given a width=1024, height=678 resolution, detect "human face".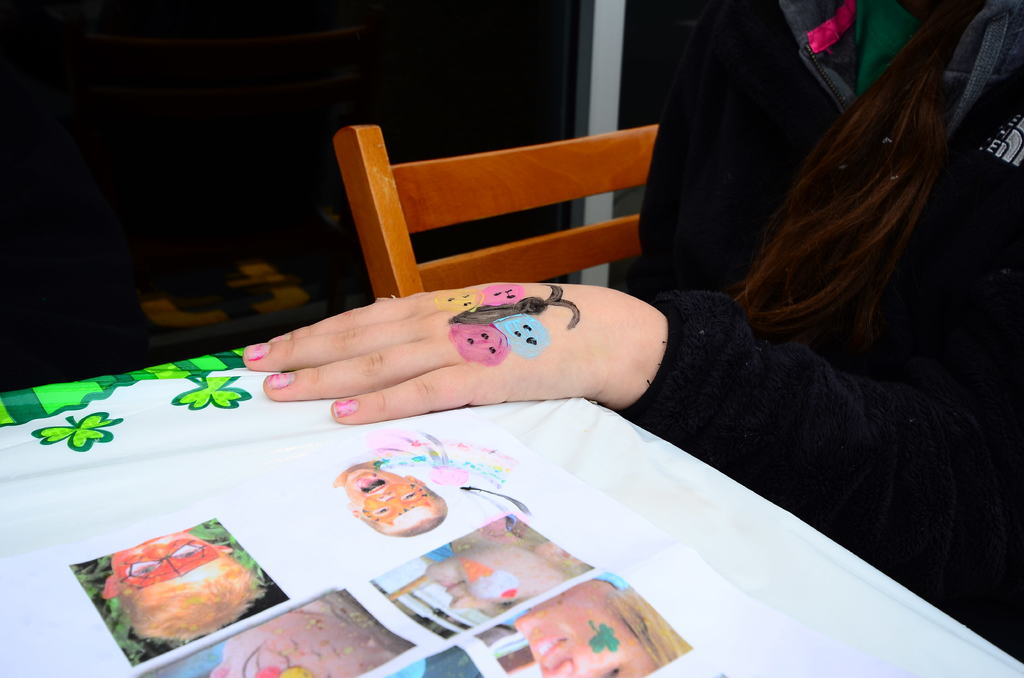
{"x1": 347, "y1": 470, "x2": 435, "y2": 530}.
